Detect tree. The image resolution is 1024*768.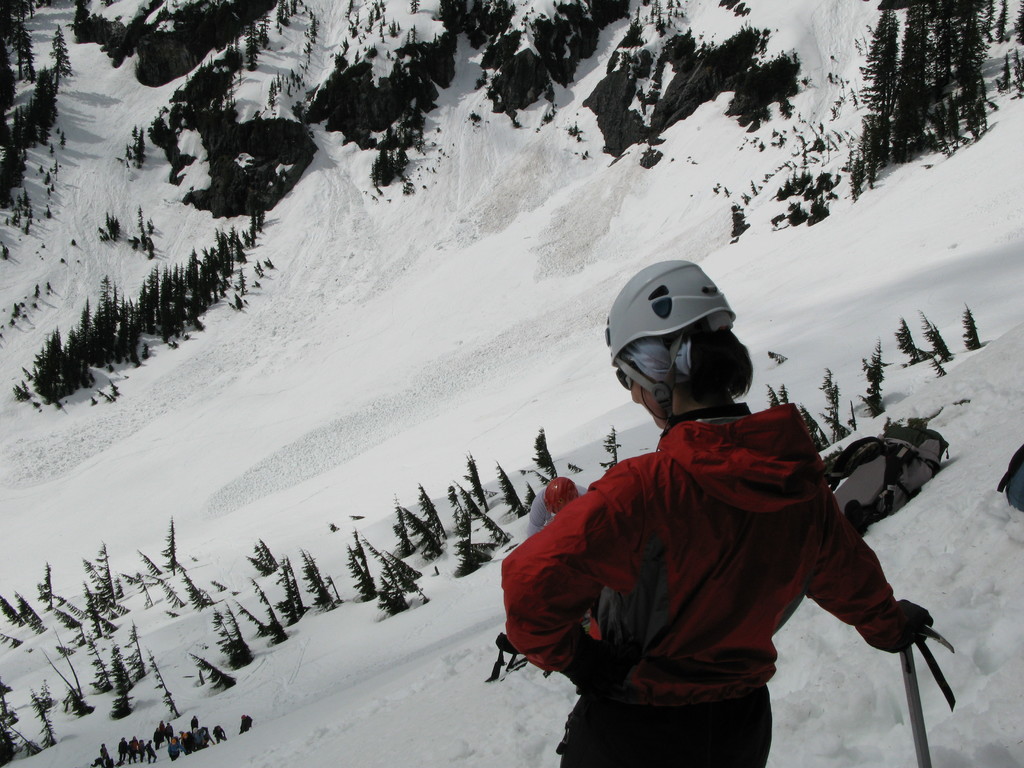
x1=12, y1=205, x2=268, y2=403.
